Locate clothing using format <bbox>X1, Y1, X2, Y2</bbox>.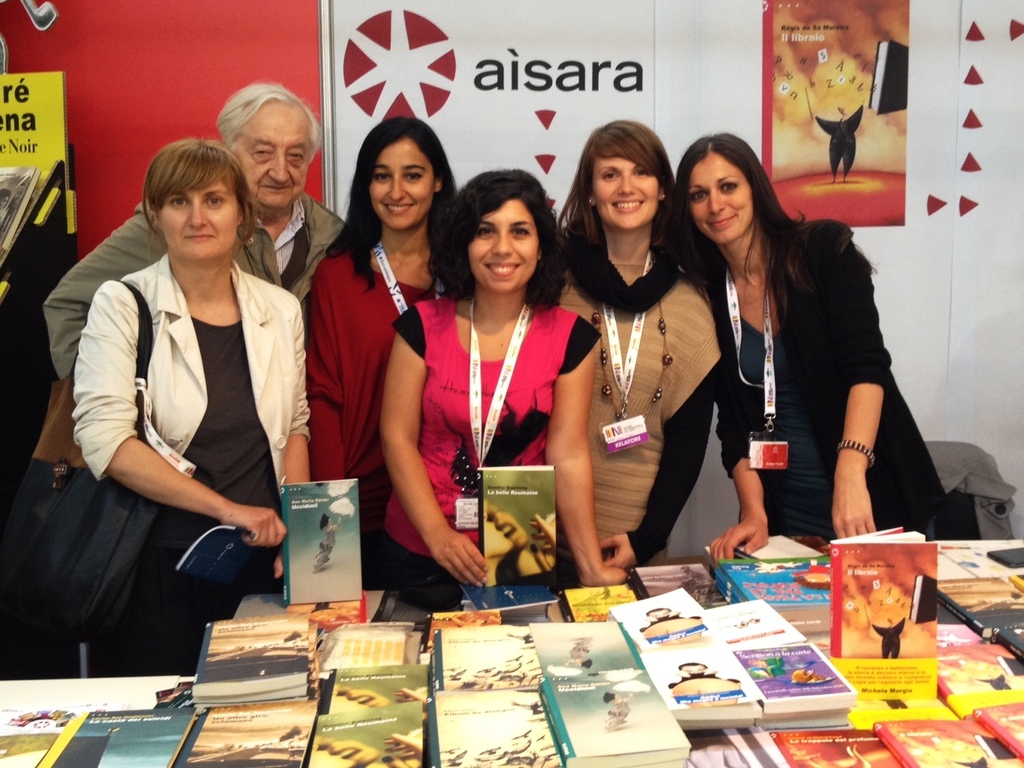
<bbox>47, 194, 352, 384</bbox>.
